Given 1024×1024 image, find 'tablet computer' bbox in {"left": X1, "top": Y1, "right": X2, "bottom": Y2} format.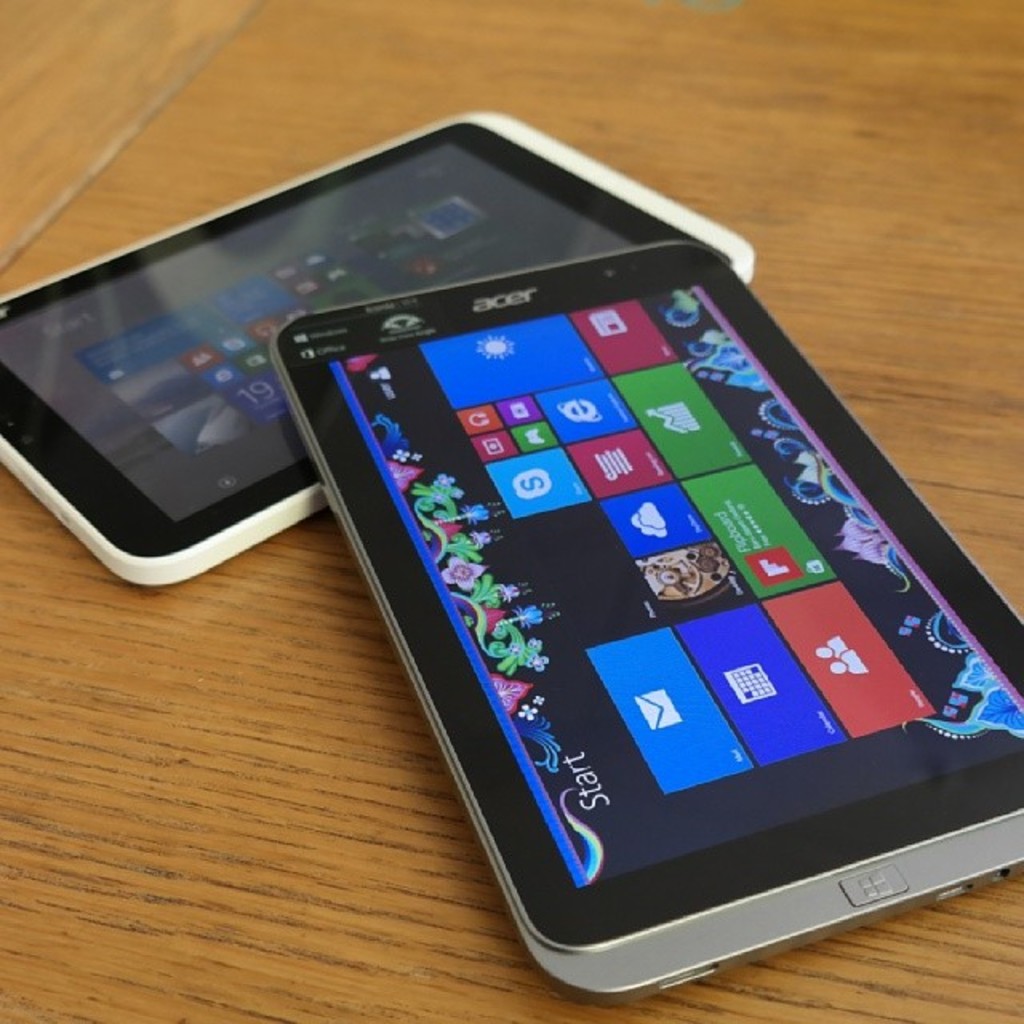
{"left": 0, "top": 102, "right": 755, "bottom": 589}.
